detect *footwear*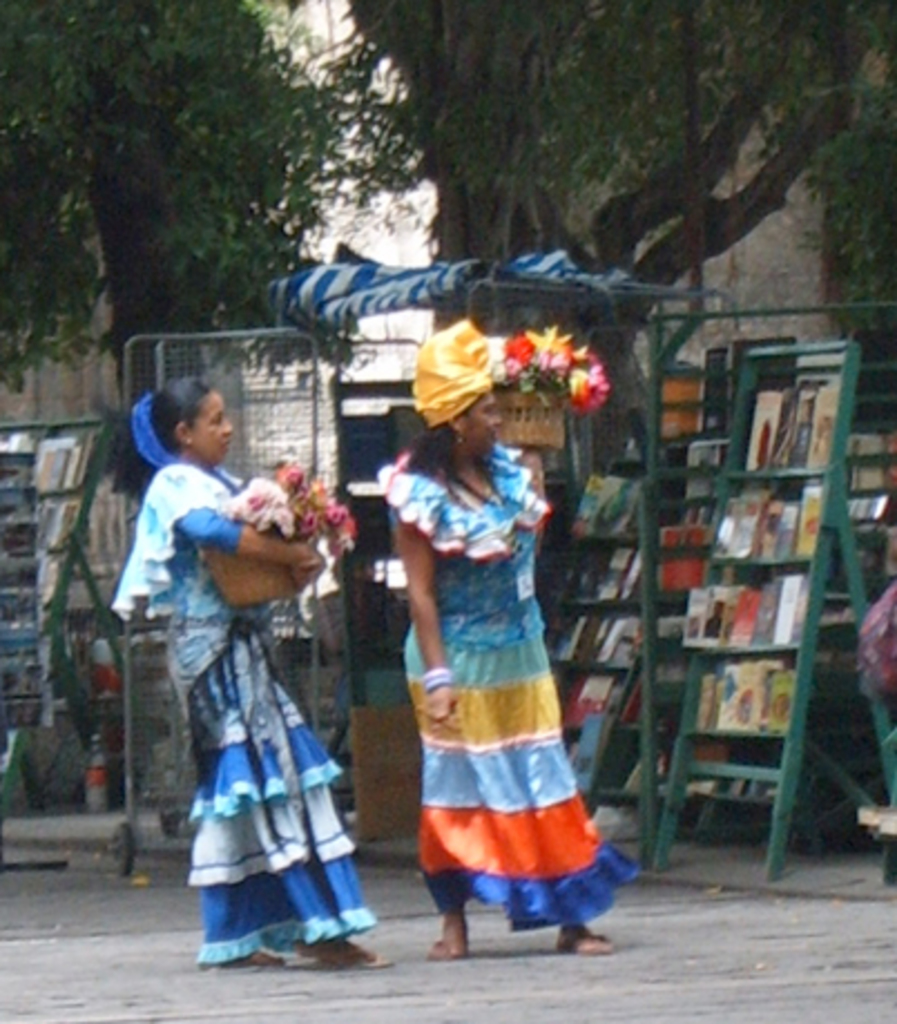
box=[562, 928, 625, 955]
